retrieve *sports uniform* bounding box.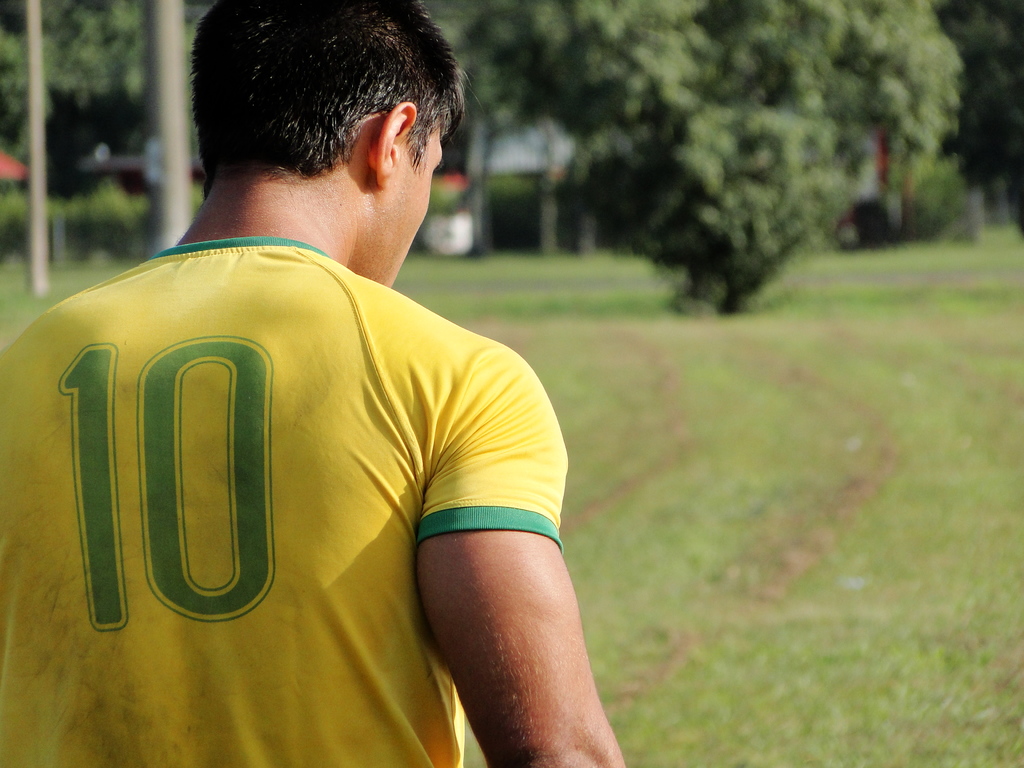
Bounding box: x1=0, y1=237, x2=569, y2=767.
